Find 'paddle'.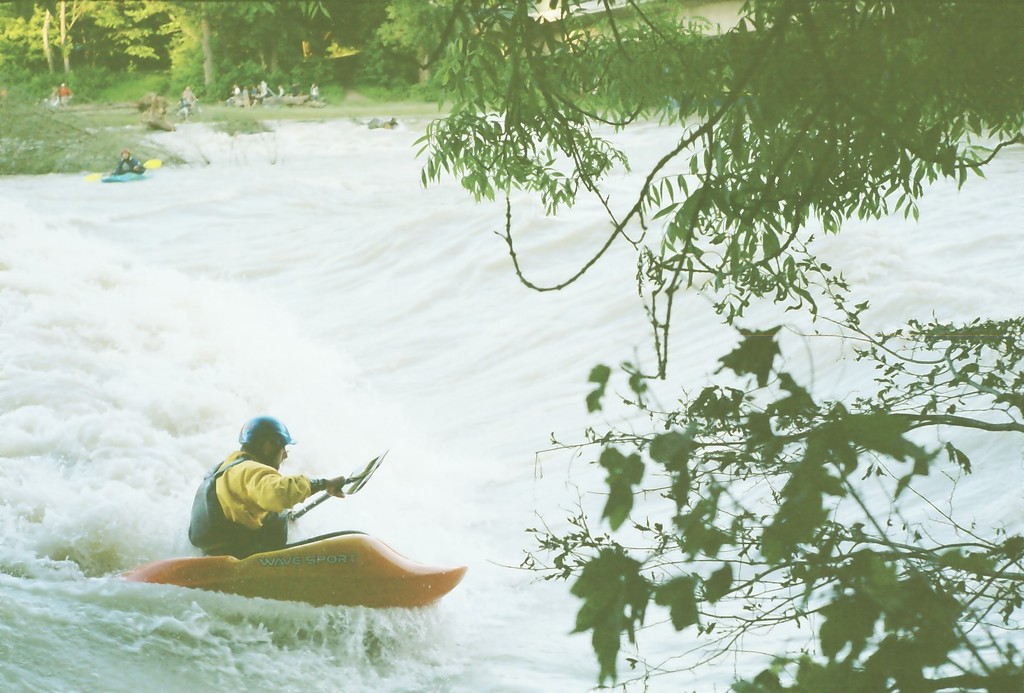
bbox=(289, 445, 392, 515).
